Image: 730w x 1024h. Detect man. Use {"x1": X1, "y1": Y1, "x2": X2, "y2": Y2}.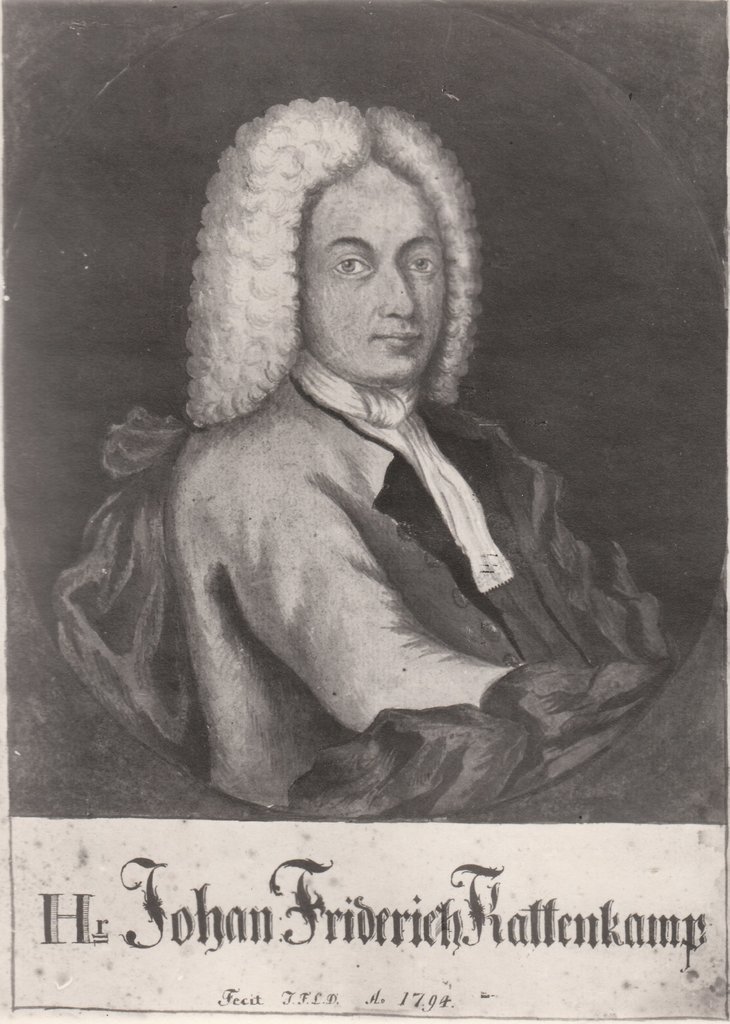
{"x1": 165, "y1": 90, "x2": 679, "y2": 802}.
